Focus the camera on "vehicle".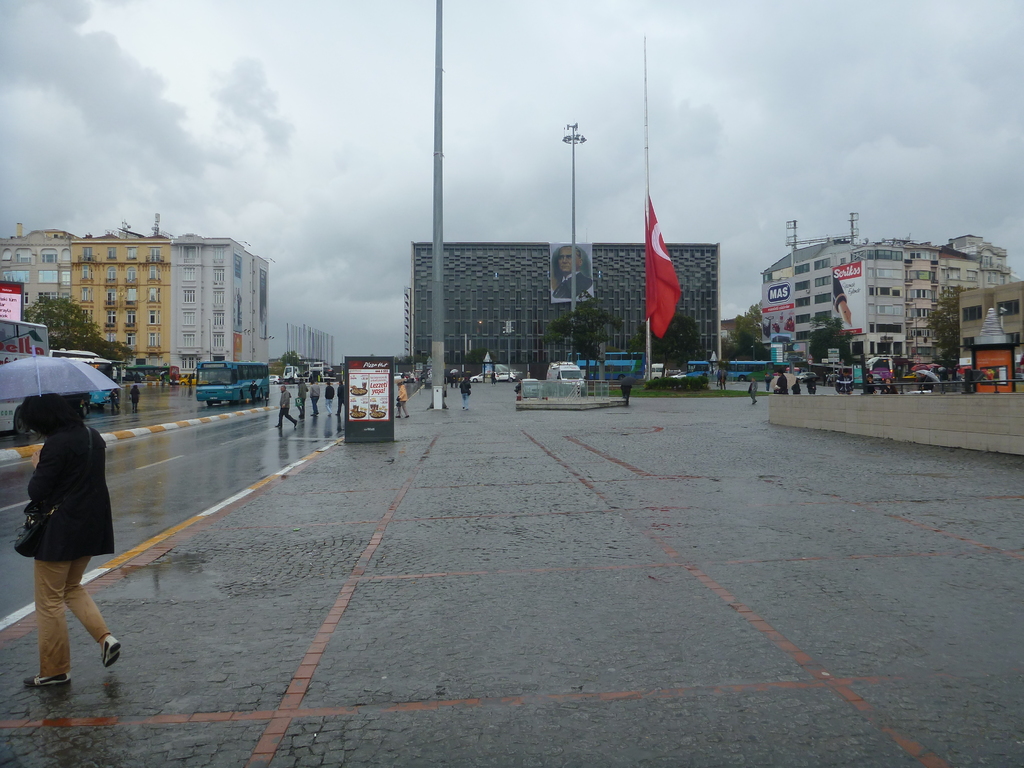
Focus region: 687,360,770,382.
